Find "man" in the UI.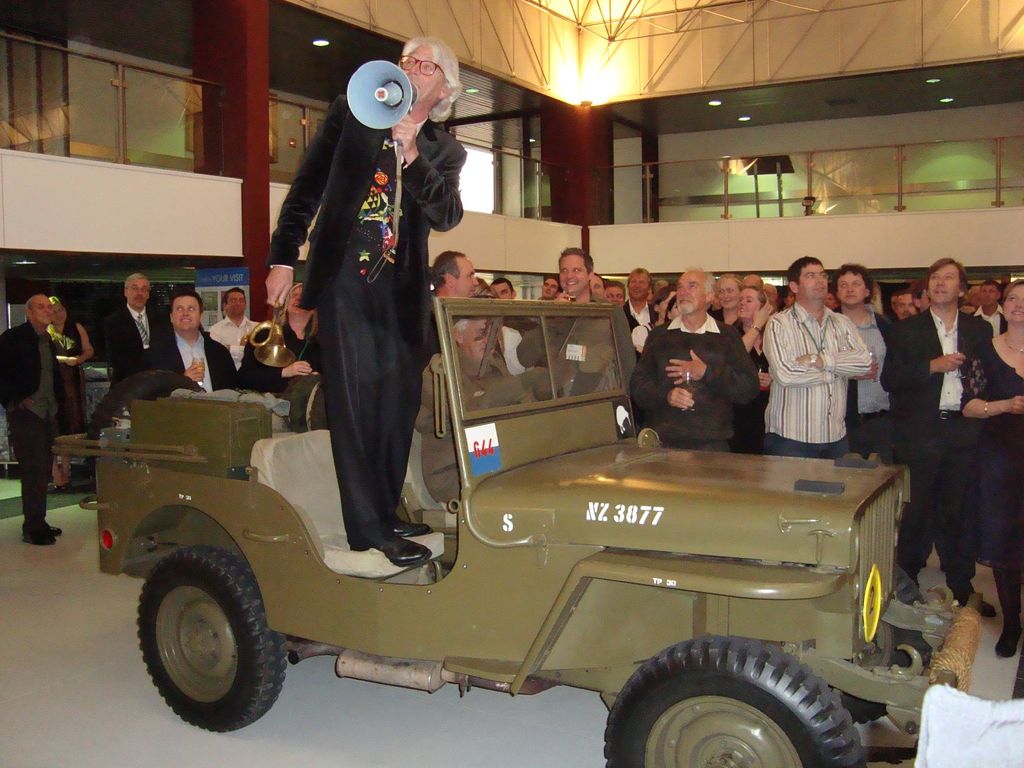
UI element at <box>141,294,240,393</box>.
